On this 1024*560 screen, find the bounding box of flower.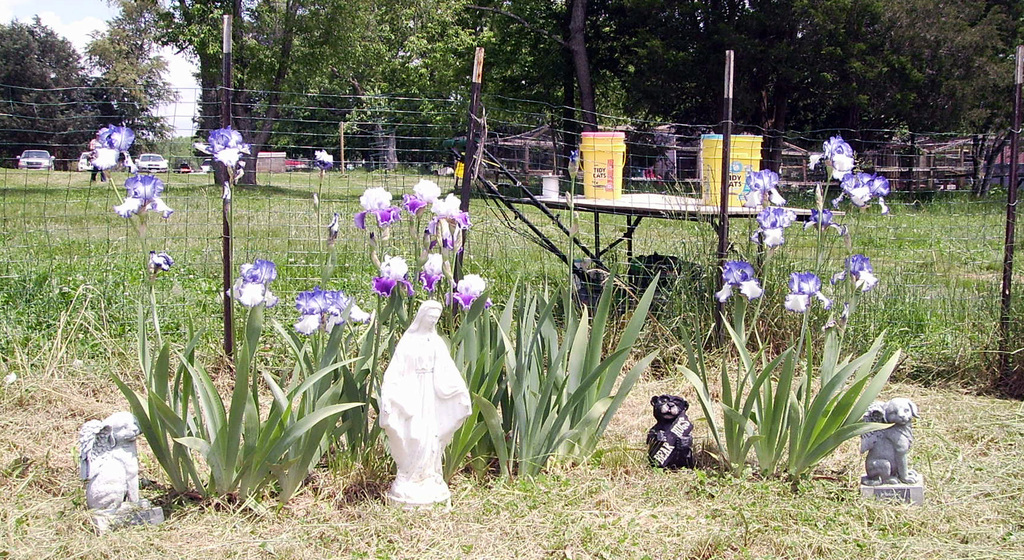
Bounding box: region(292, 286, 367, 332).
